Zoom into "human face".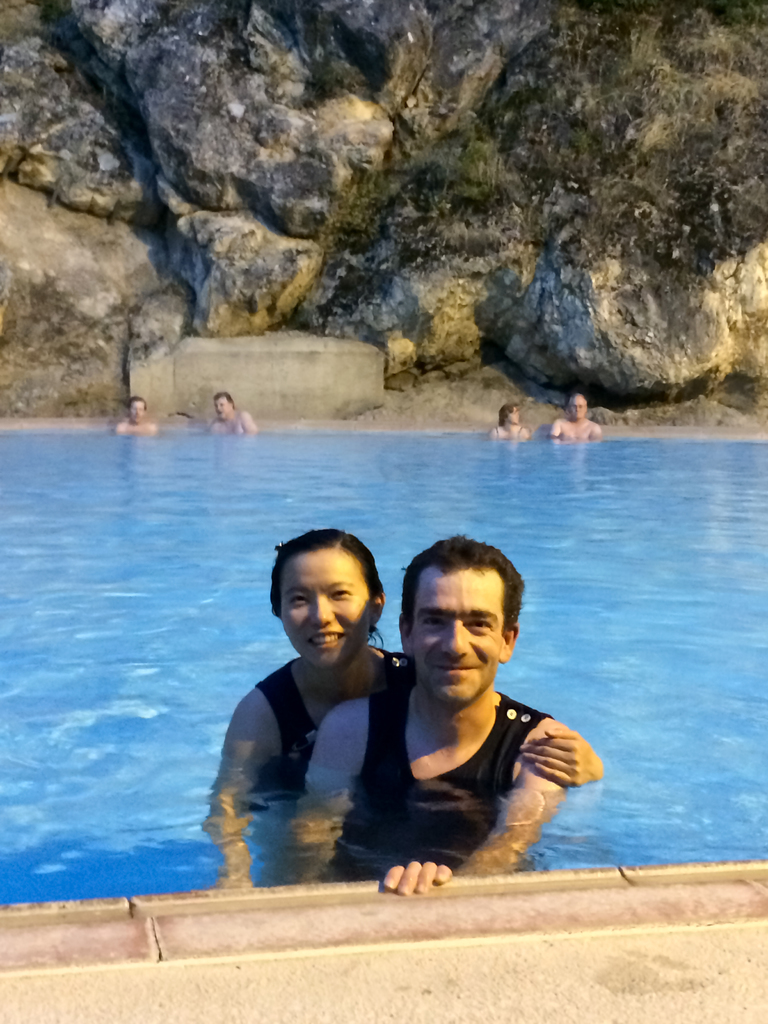
Zoom target: <region>508, 406, 520, 425</region>.
